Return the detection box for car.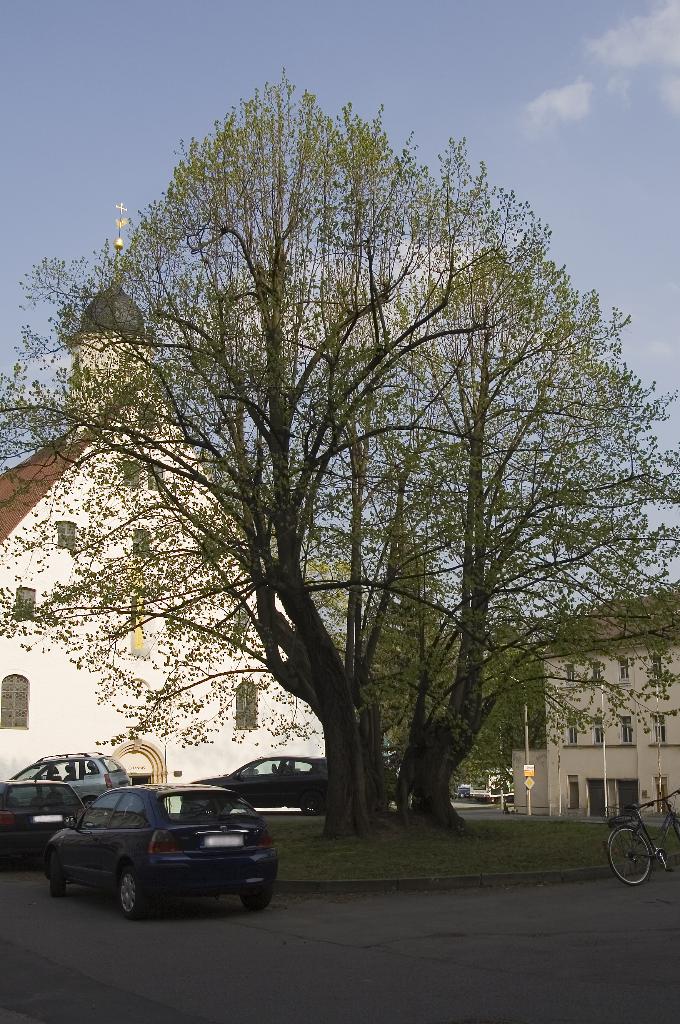
45, 785, 276, 920.
